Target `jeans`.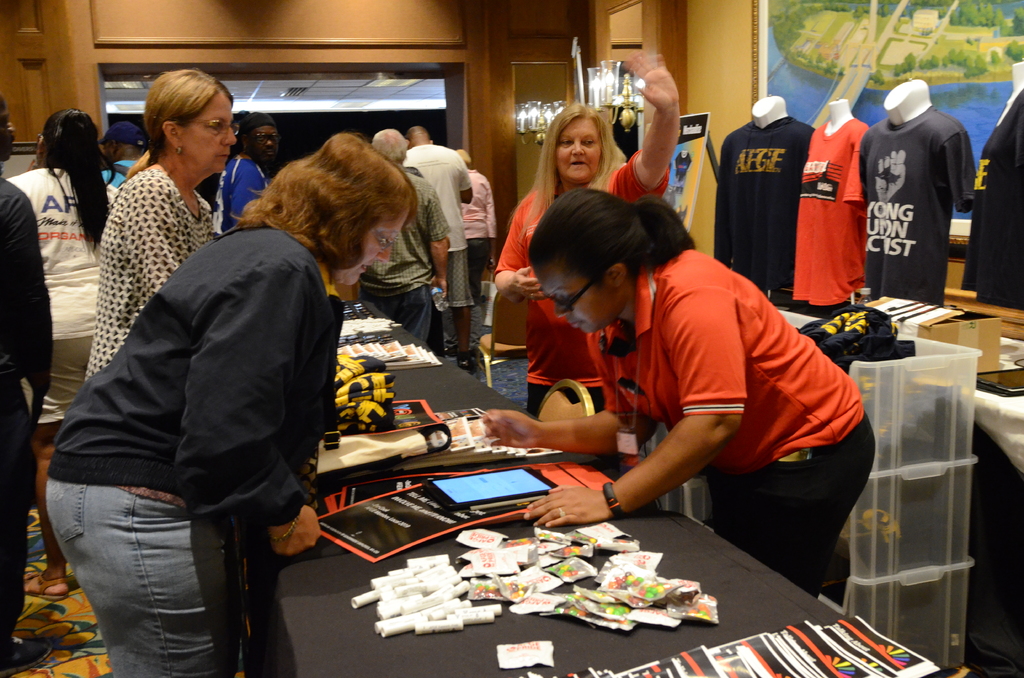
Target region: <box>699,411,870,595</box>.
